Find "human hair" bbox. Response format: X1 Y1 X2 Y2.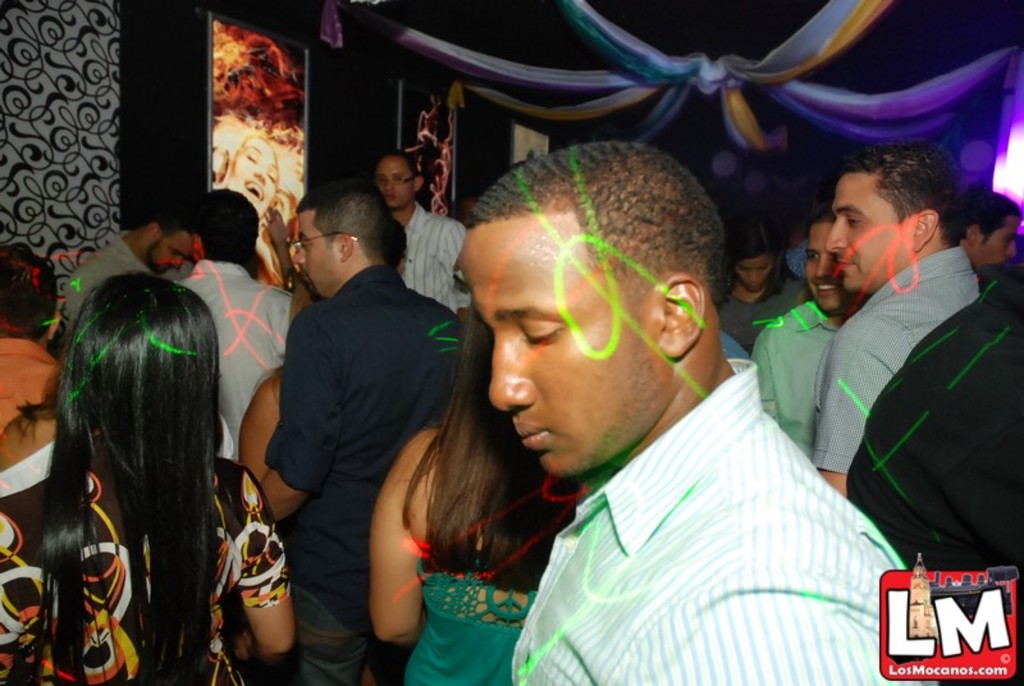
384 218 406 267.
